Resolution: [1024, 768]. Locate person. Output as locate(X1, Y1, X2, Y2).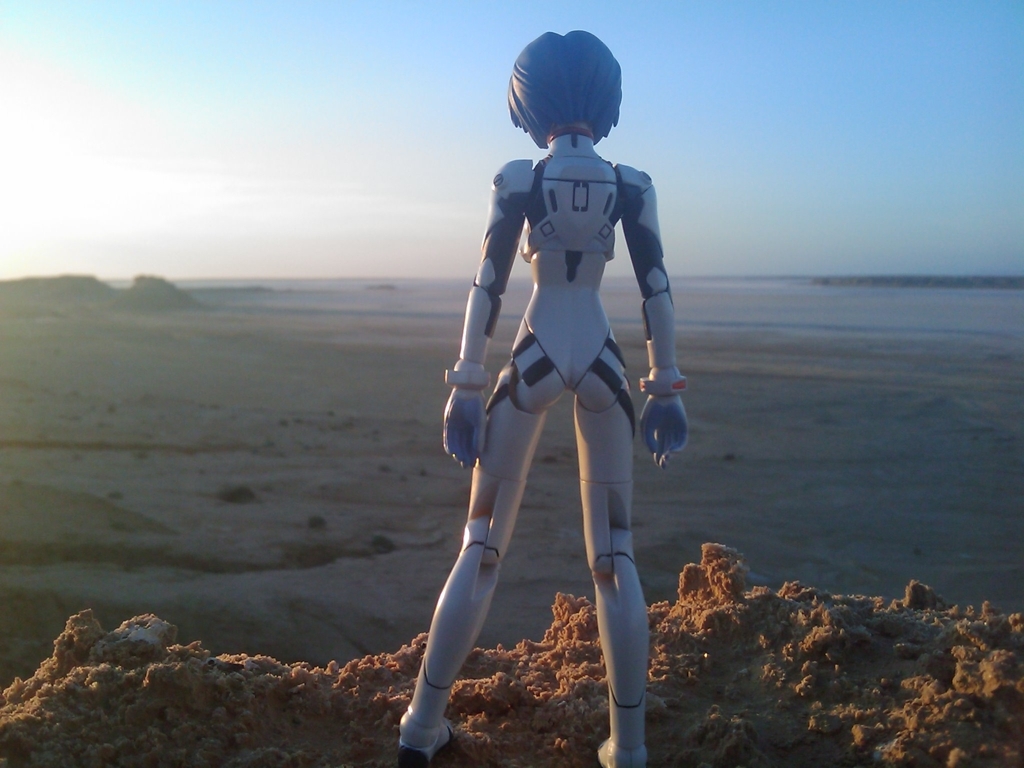
locate(419, 30, 685, 751).
